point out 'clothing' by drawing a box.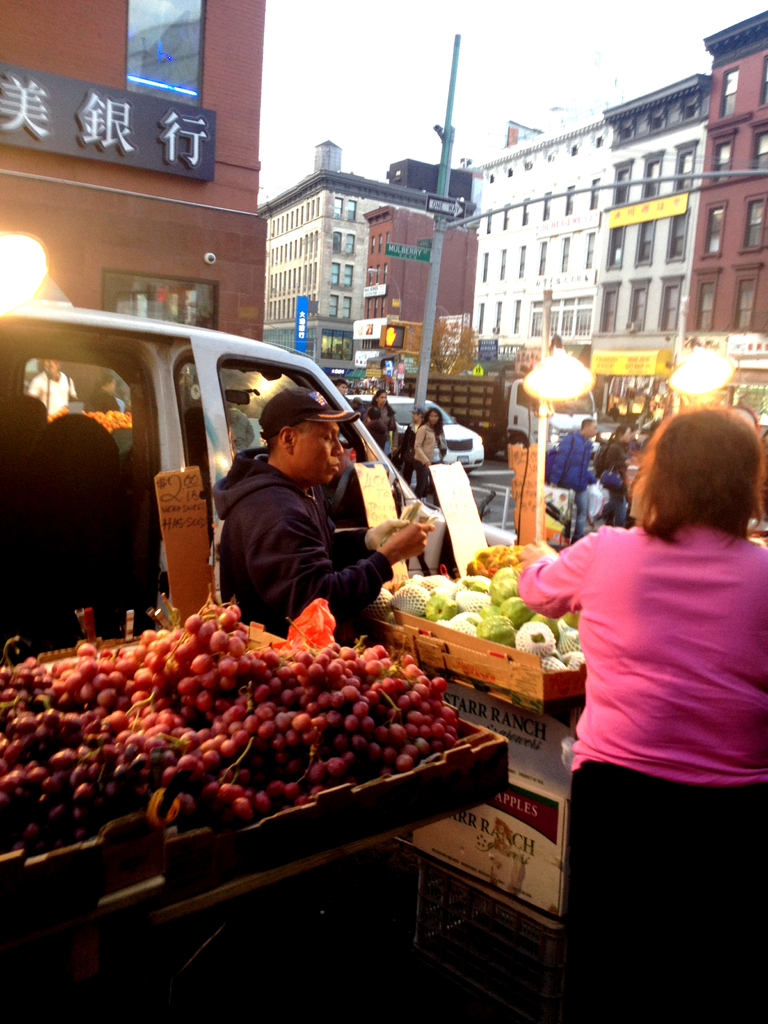
box(589, 440, 628, 516).
